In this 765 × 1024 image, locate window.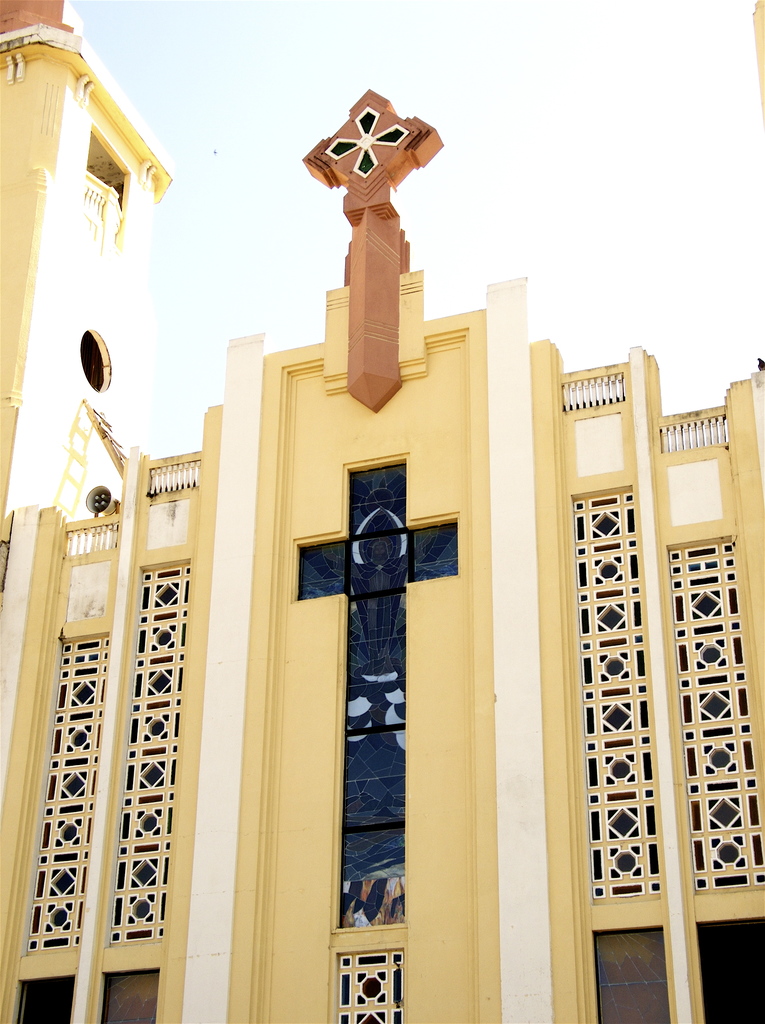
Bounding box: bbox=(666, 534, 764, 889).
